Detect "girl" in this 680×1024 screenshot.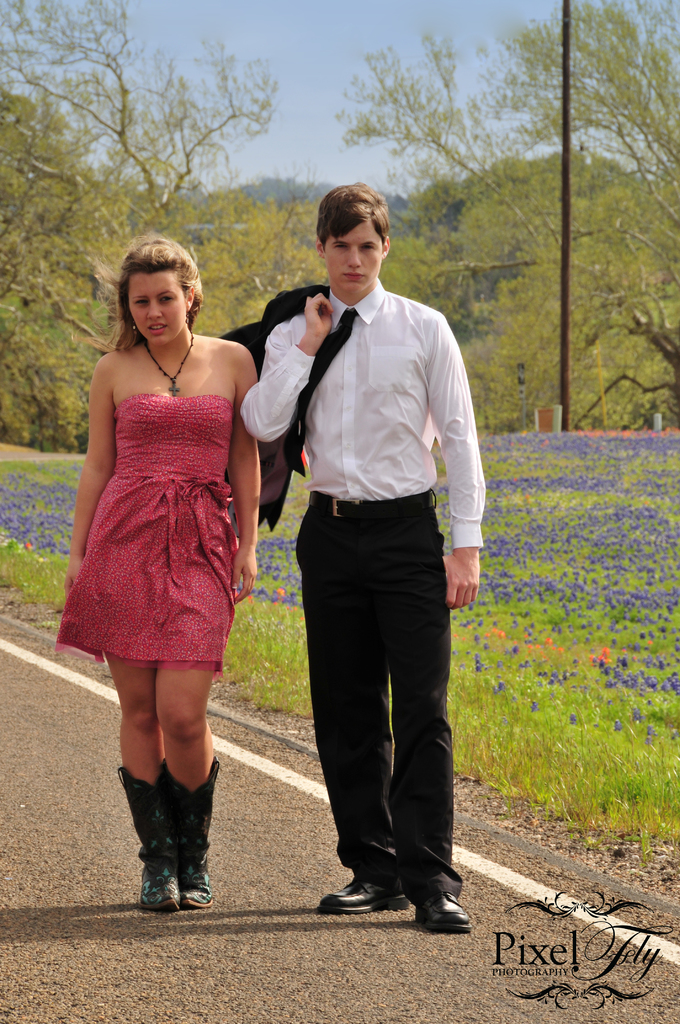
Detection: locate(54, 235, 263, 914).
